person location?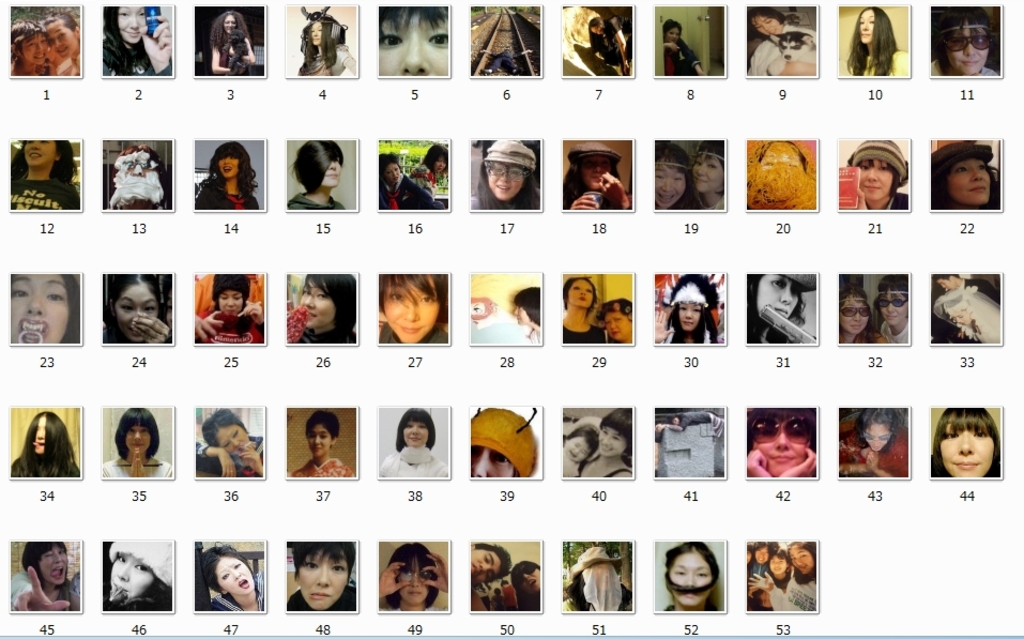
x1=599 y1=305 x2=627 y2=344
